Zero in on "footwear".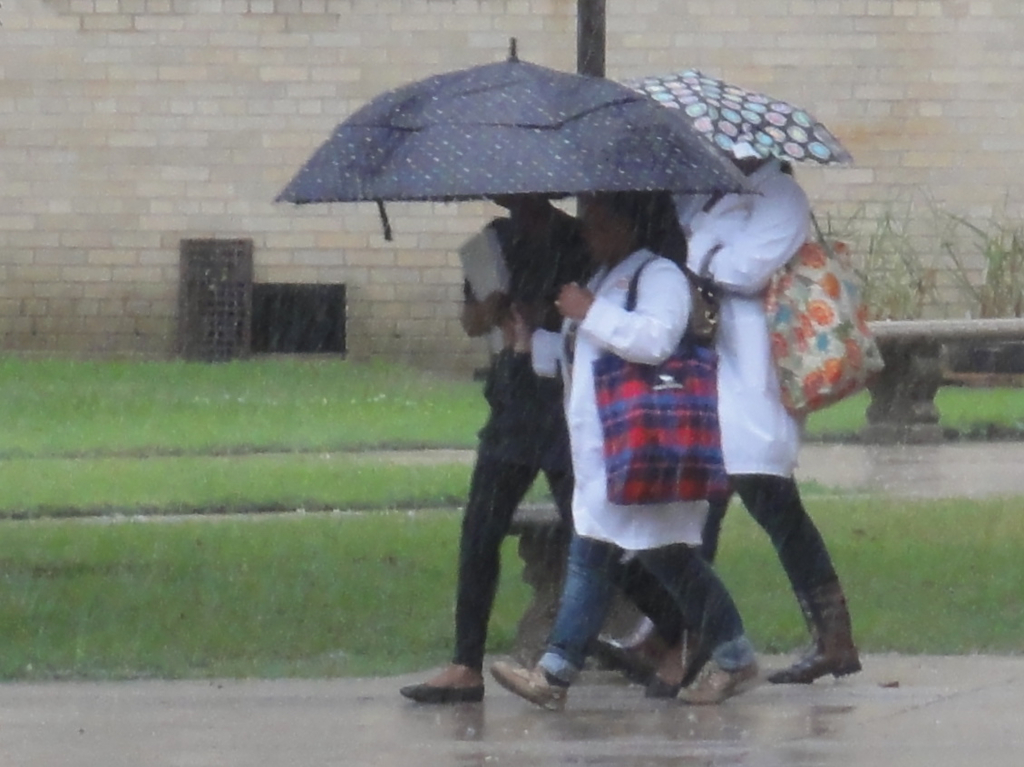
Zeroed in: Rect(772, 579, 863, 681).
